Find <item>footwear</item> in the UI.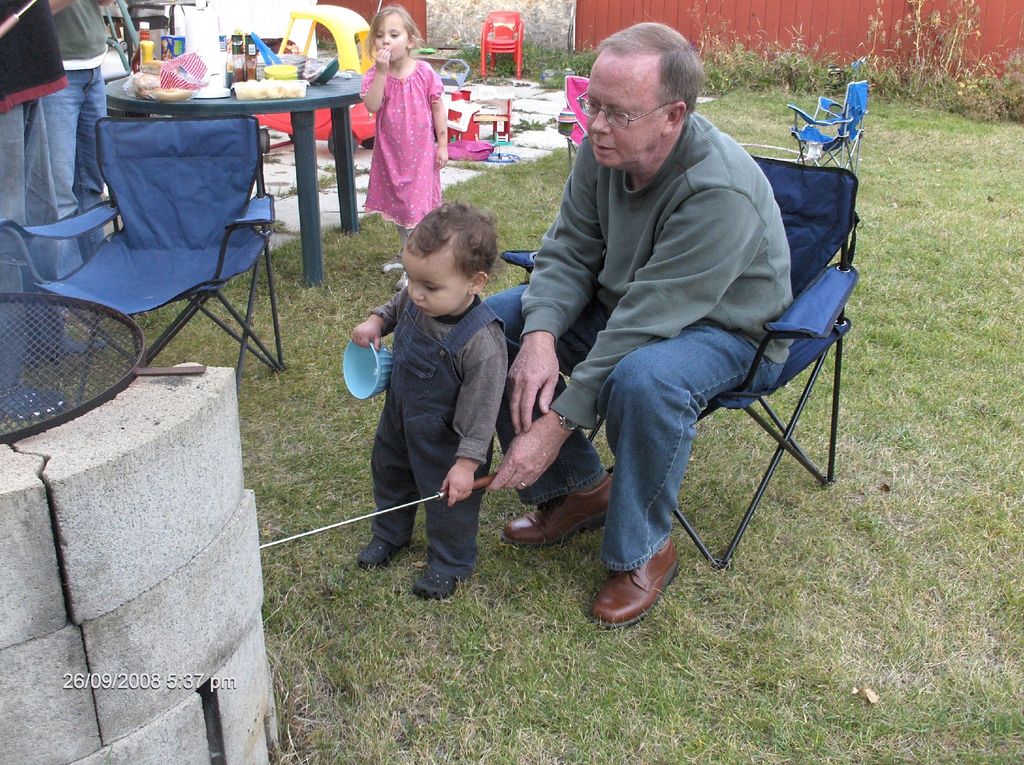
UI element at BBox(408, 566, 462, 604).
